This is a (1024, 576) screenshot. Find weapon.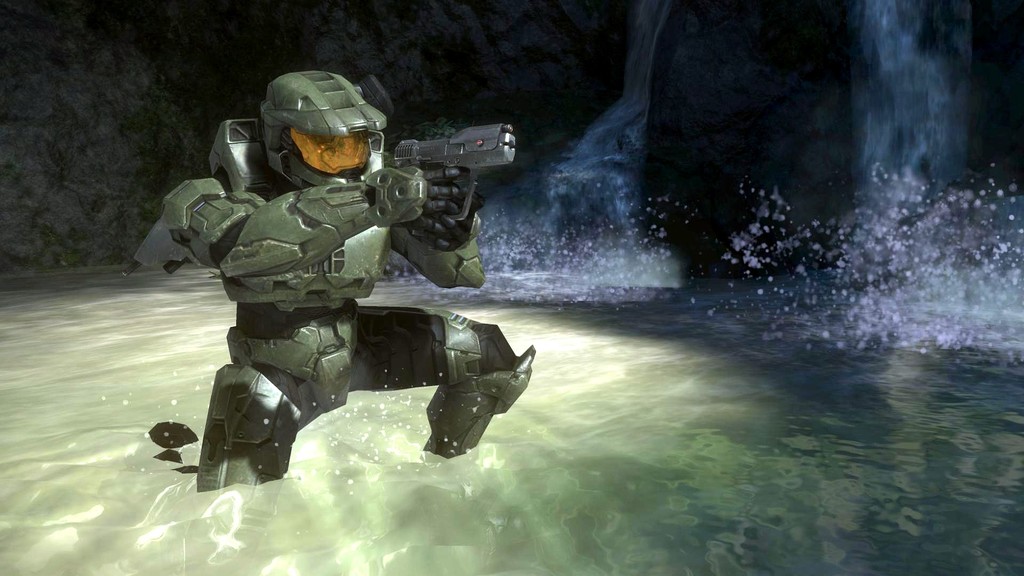
Bounding box: Rect(380, 120, 520, 223).
